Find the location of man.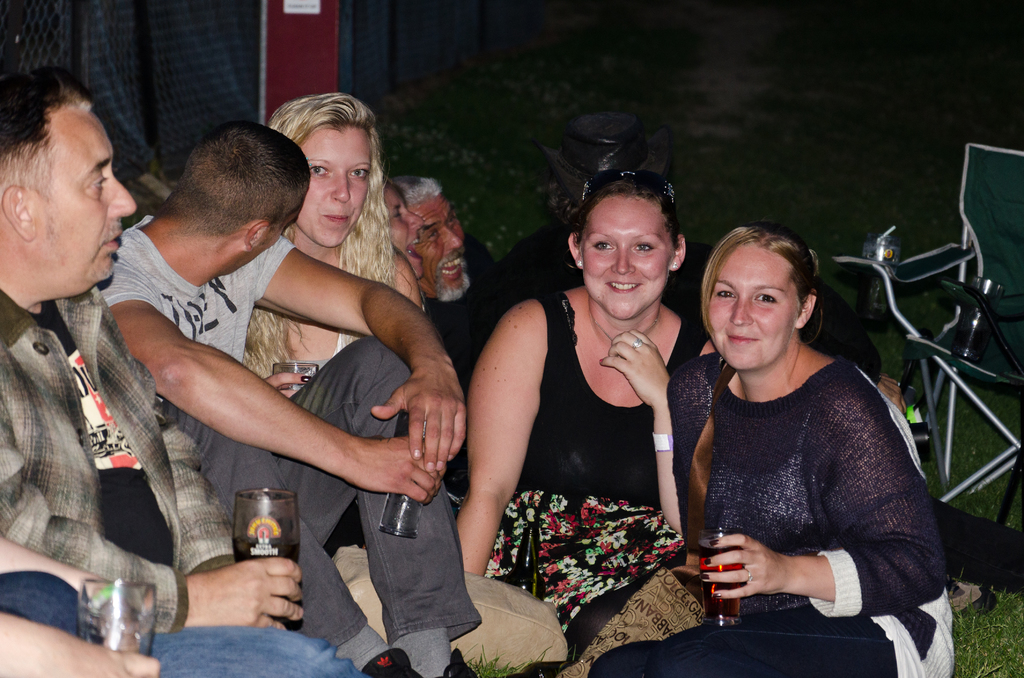
Location: (389, 170, 506, 361).
